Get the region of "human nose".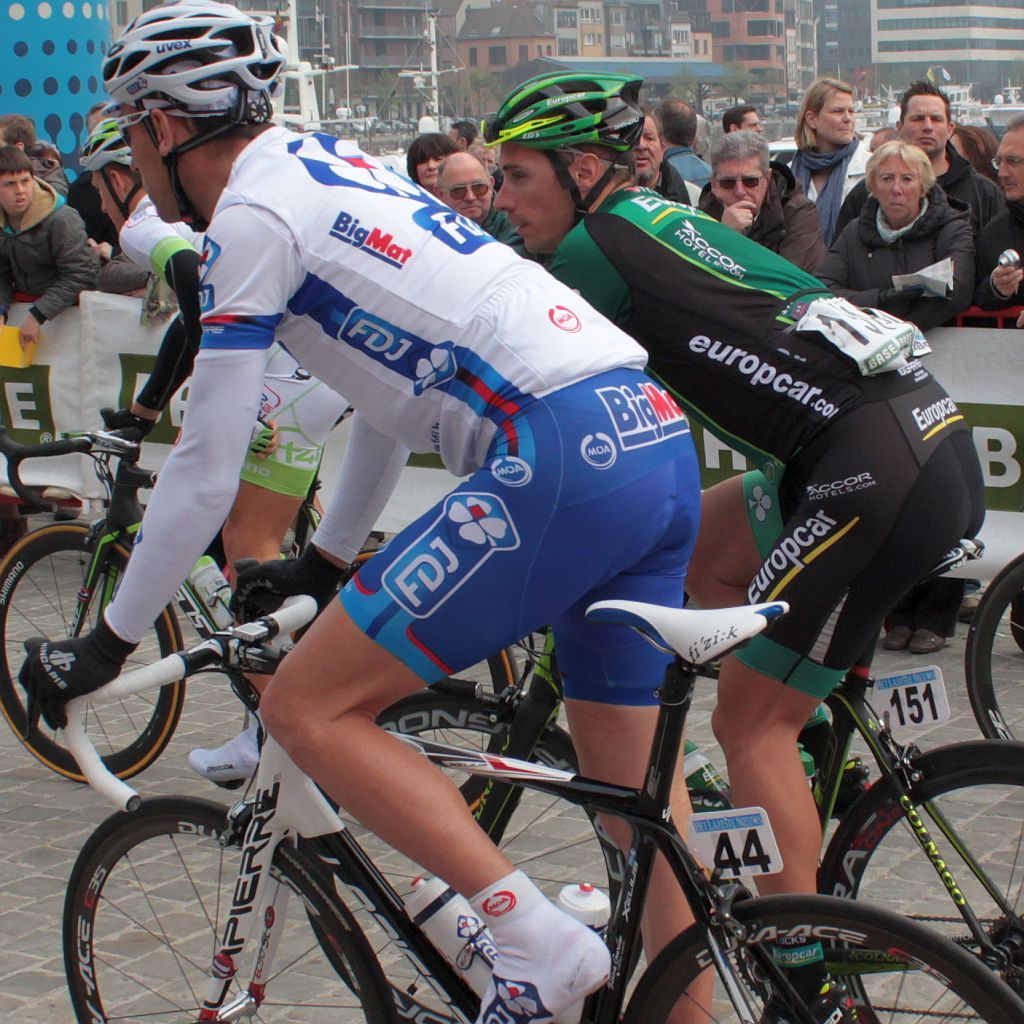
(489,177,516,209).
